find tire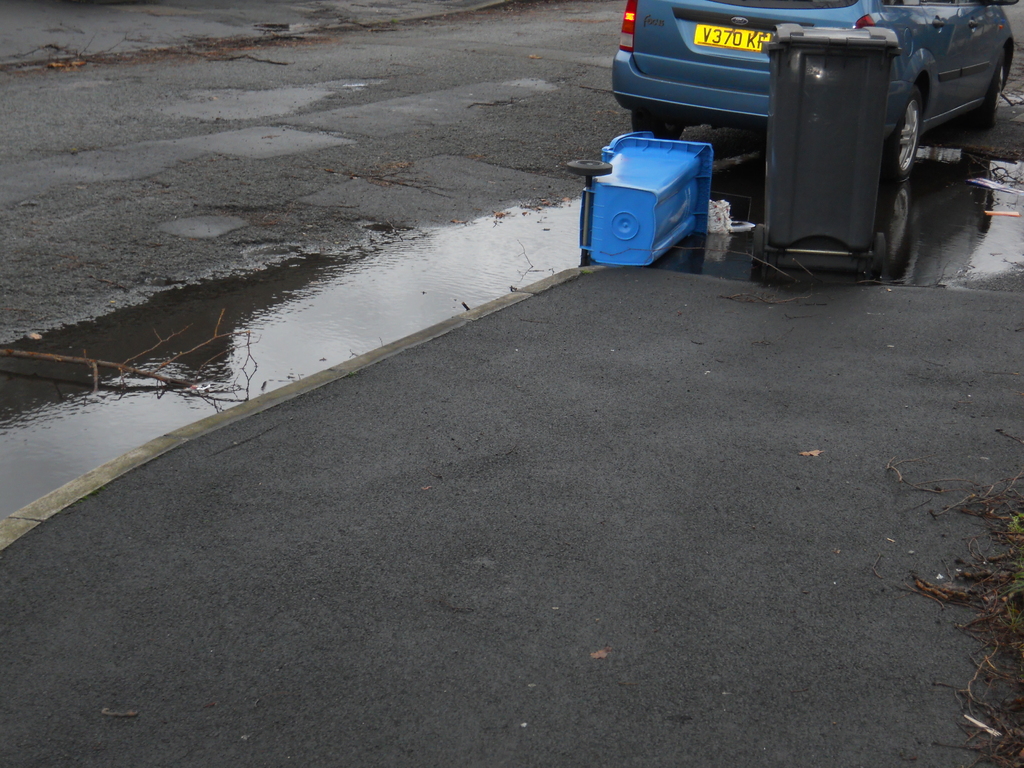
[631,113,684,143]
